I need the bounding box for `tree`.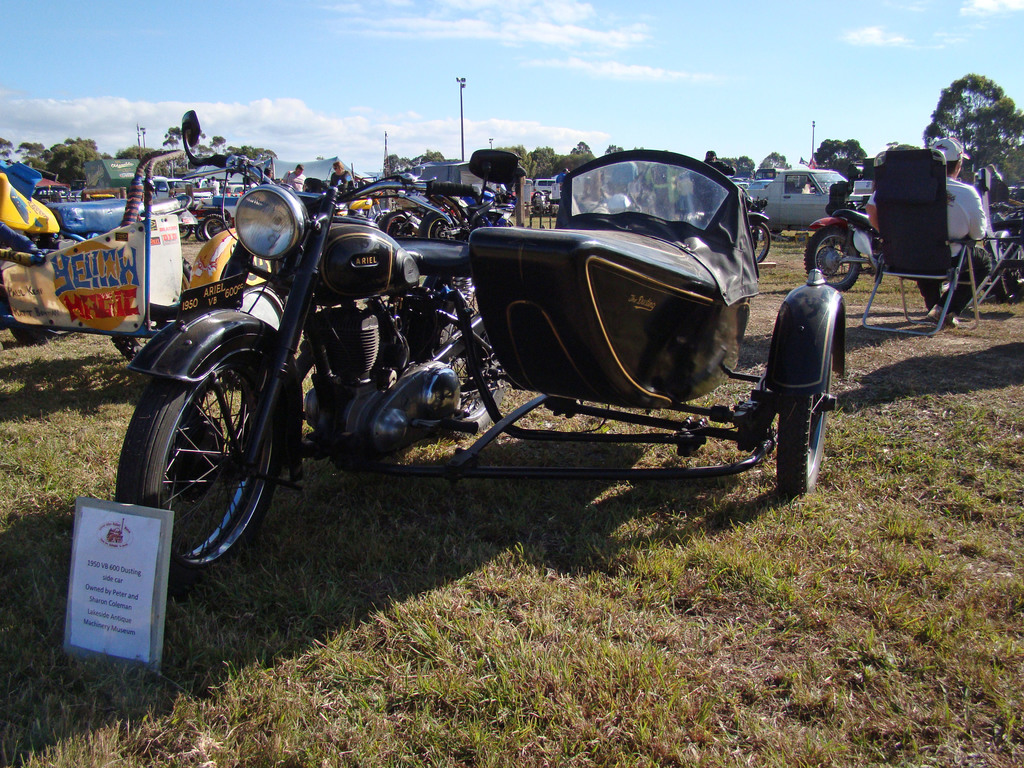
Here it is: {"left": 385, "top": 153, "right": 393, "bottom": 177}.
